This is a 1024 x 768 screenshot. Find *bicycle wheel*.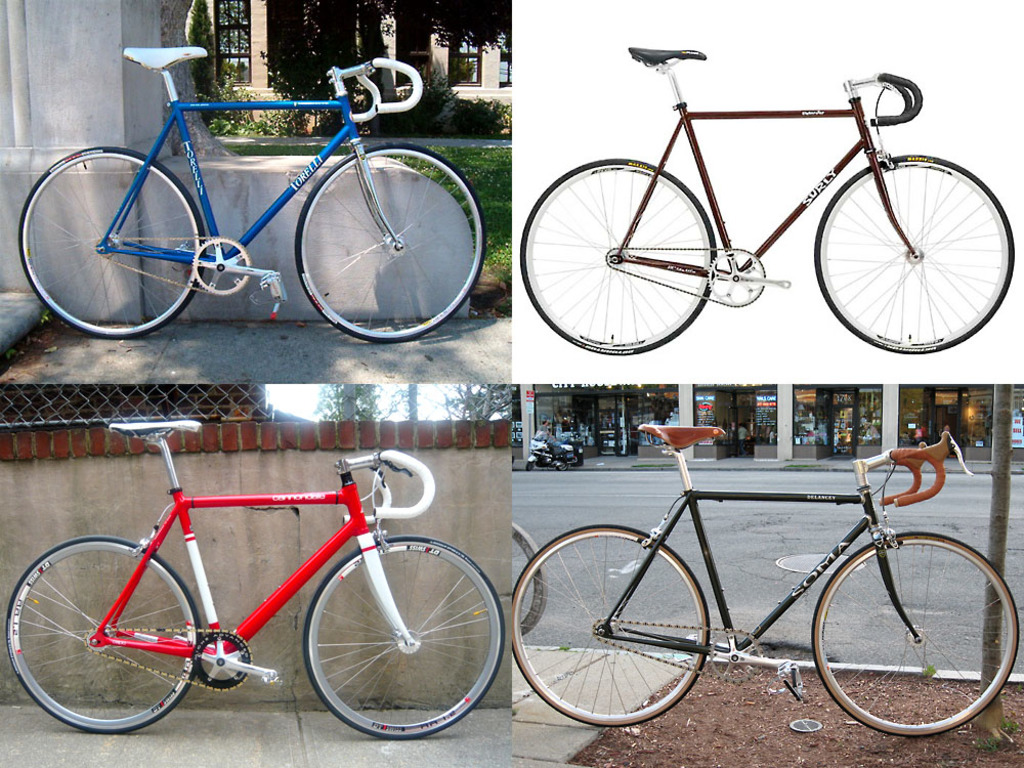
Bounding box: l=508, t=535, r=550, b=648.
